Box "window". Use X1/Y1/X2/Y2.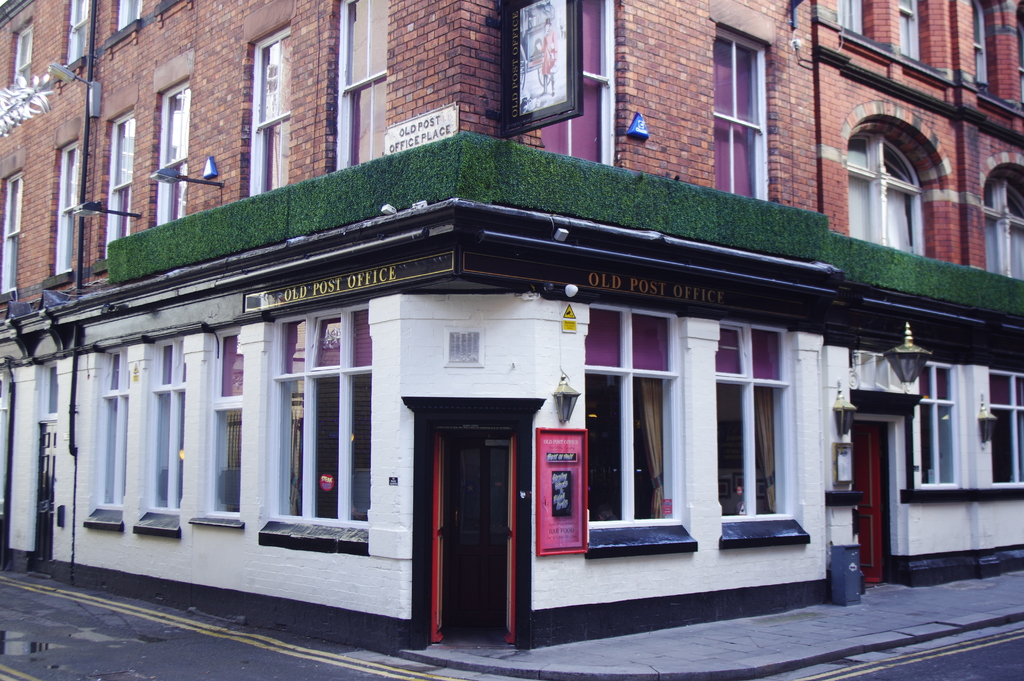
833/0/869/29.
